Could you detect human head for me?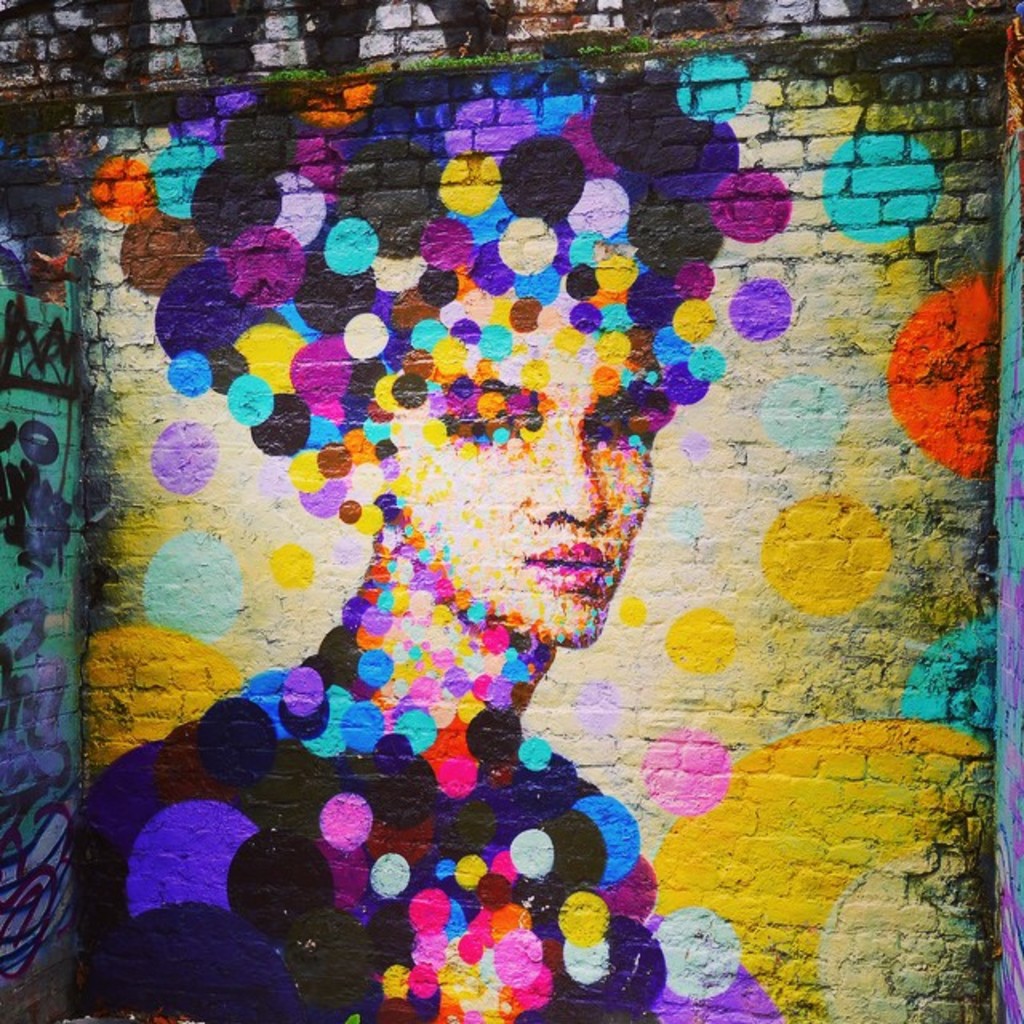
Detection result: BBox(352, 341, 675, 656).
